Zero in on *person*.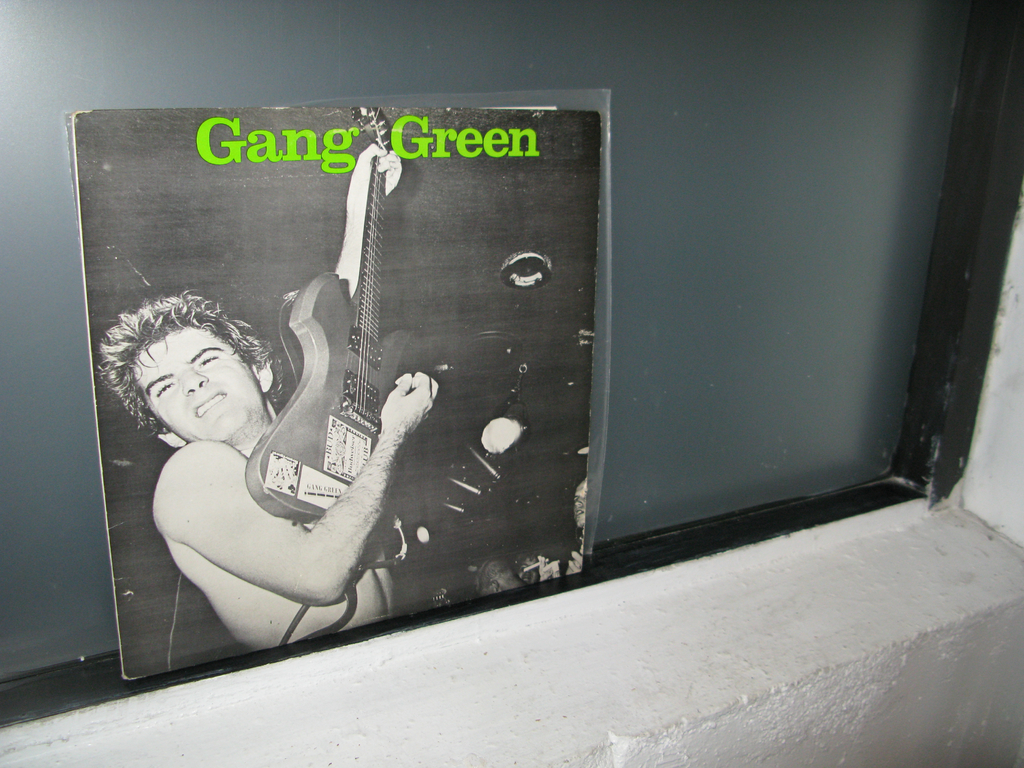
Zeroed in: rect(168, 198, 473, 652).
